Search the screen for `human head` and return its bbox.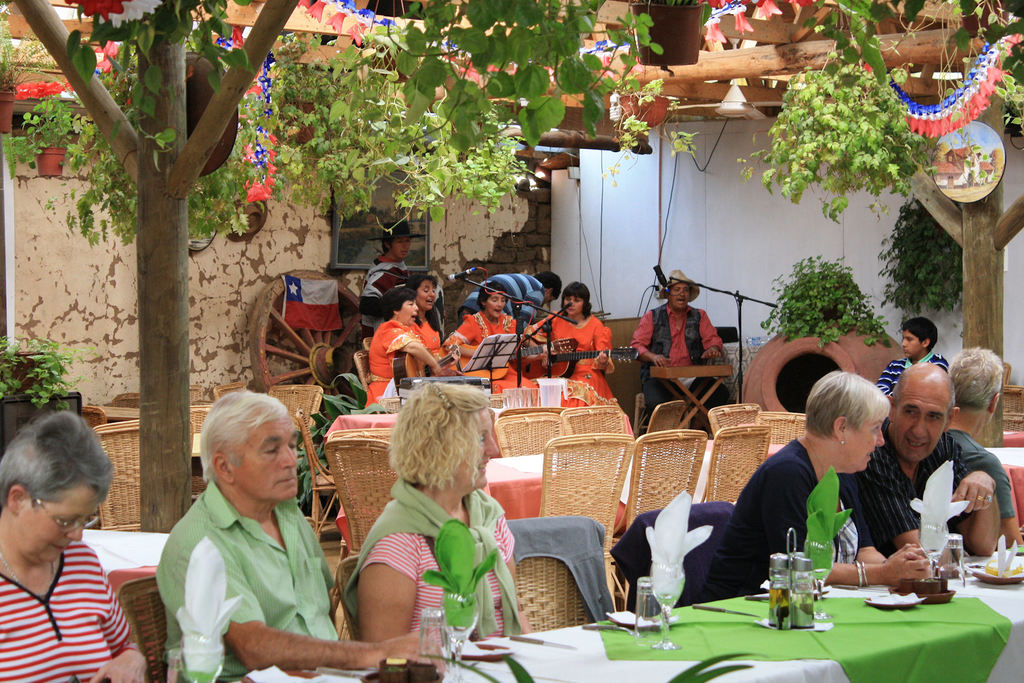
Found: box(480, 284, 506, 324).
